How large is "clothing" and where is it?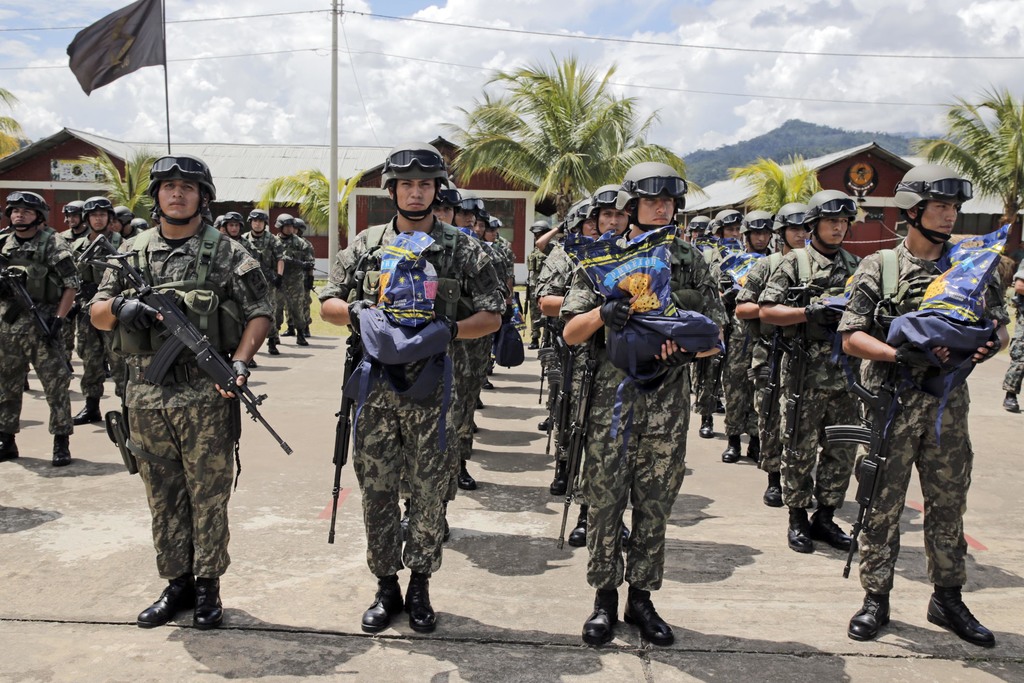
Bounding box: region(754, 247, 869, 532).
